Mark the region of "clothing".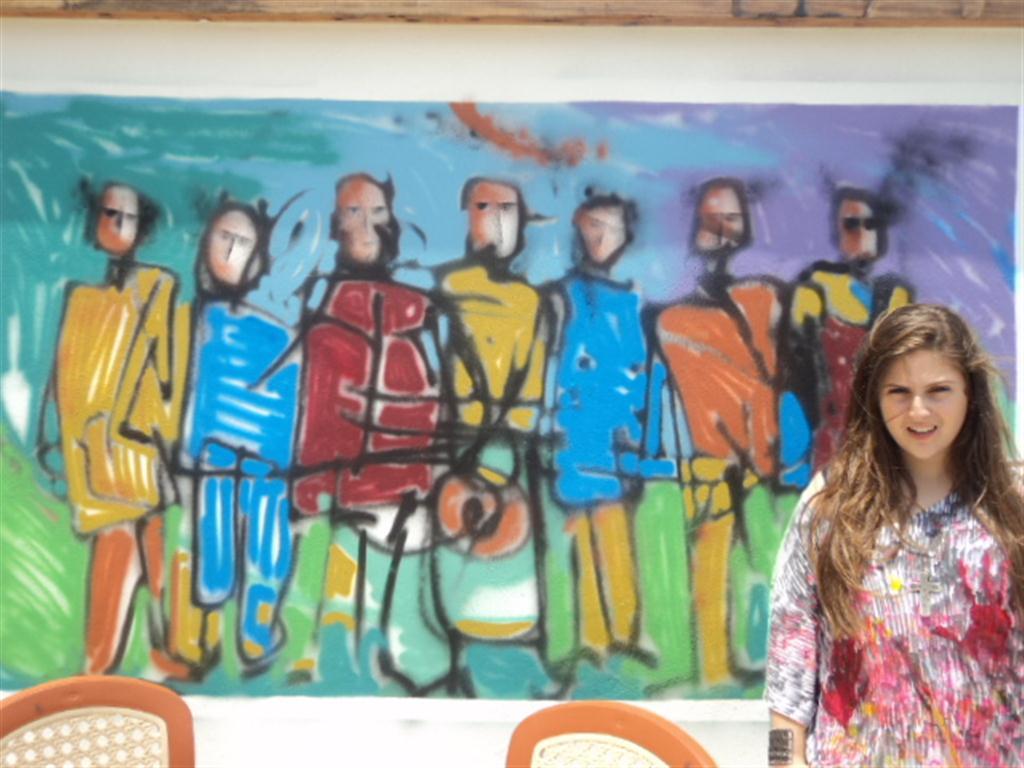
Region: {"left": 769, "top": 459, "right": 1023, "bottom": 767}.
